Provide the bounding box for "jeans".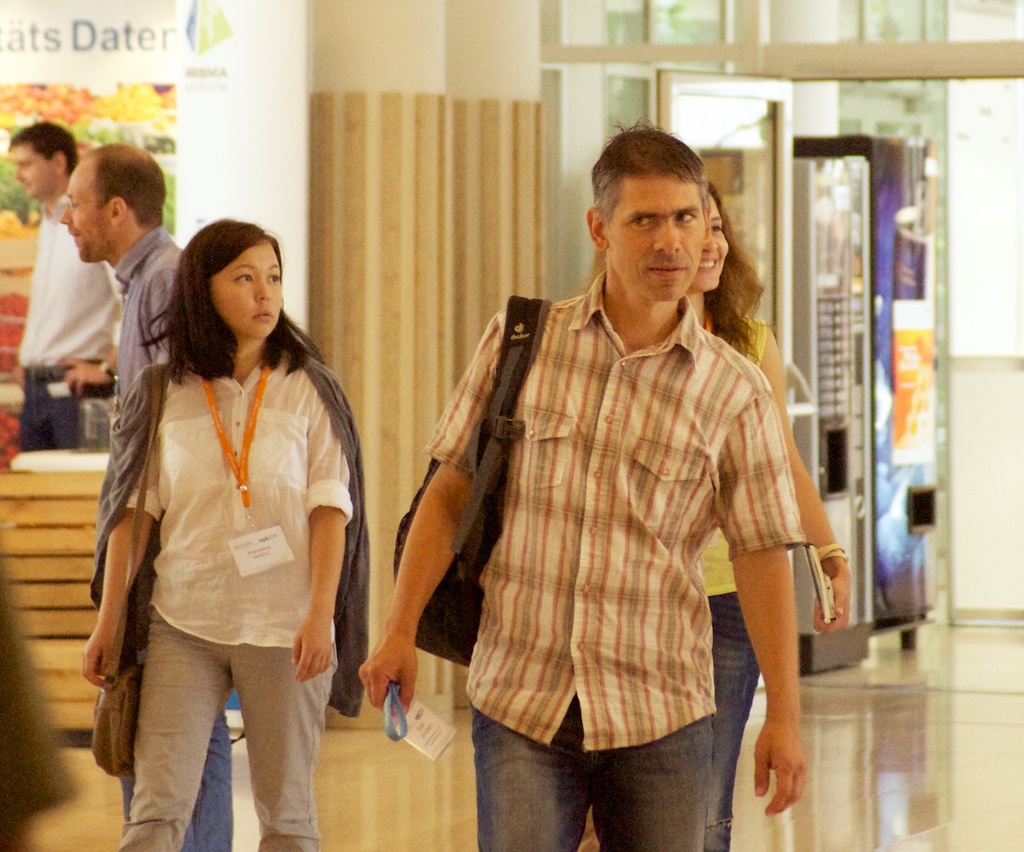
<box>15,365,74,447</box>.
